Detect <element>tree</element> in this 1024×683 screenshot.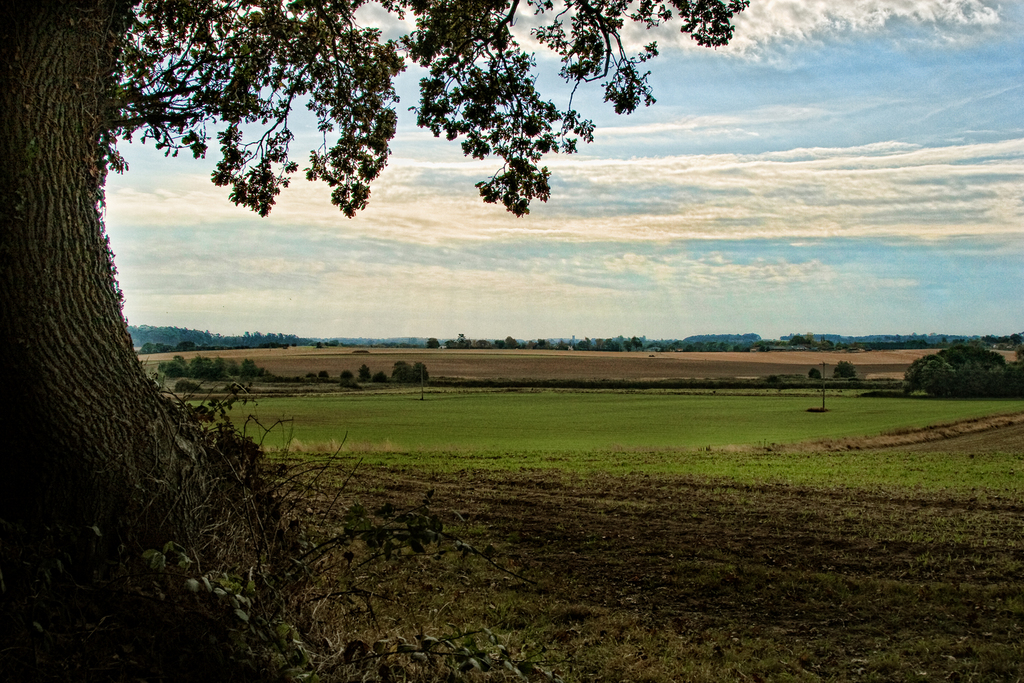
Detection: pyautogui.locateOnScreen(0, 0, 748, 562).
